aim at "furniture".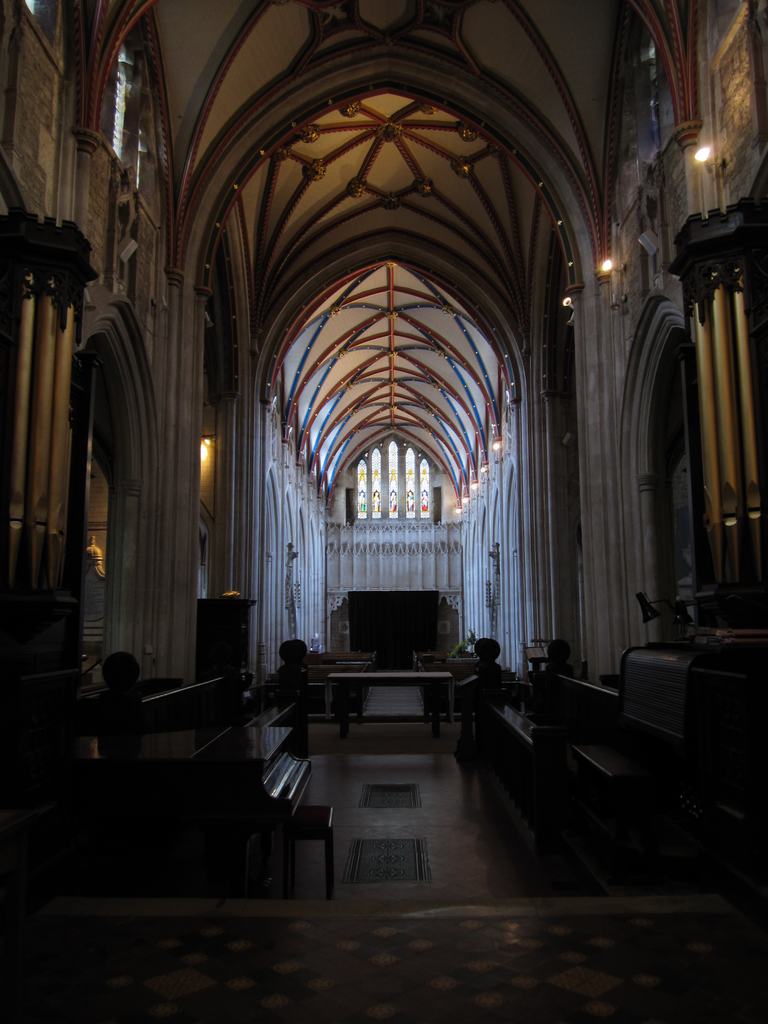
Aimed at select_region(328, 671, 452, 736).
